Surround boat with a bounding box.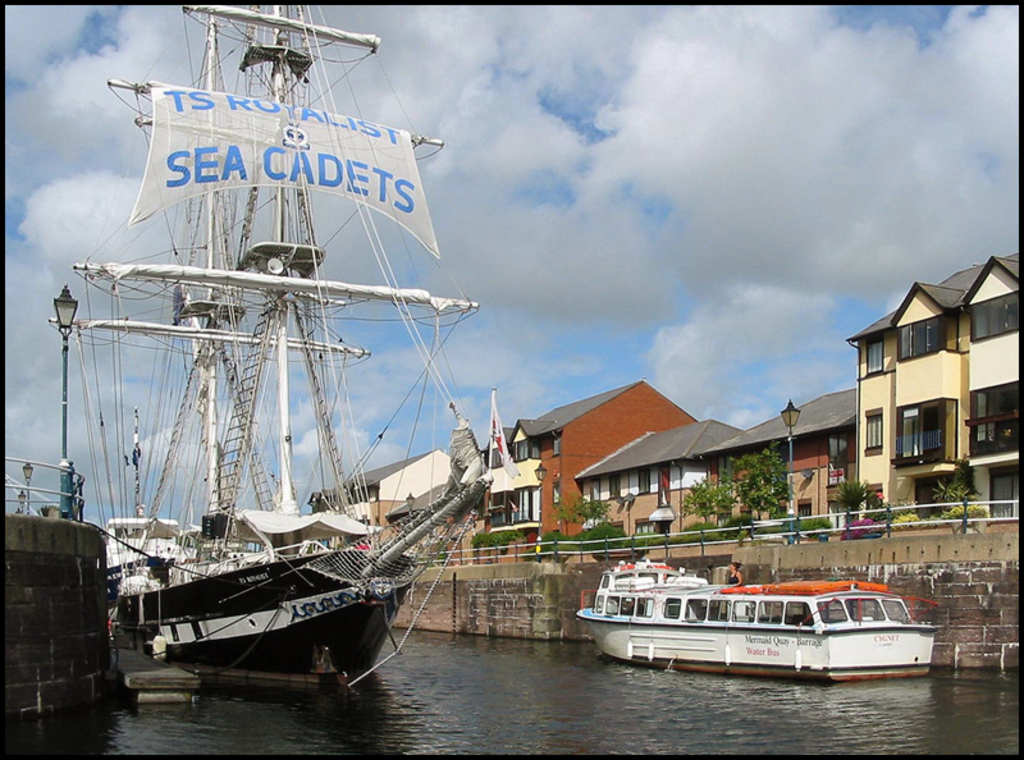
l=570, t=553, r=943, b=686.
